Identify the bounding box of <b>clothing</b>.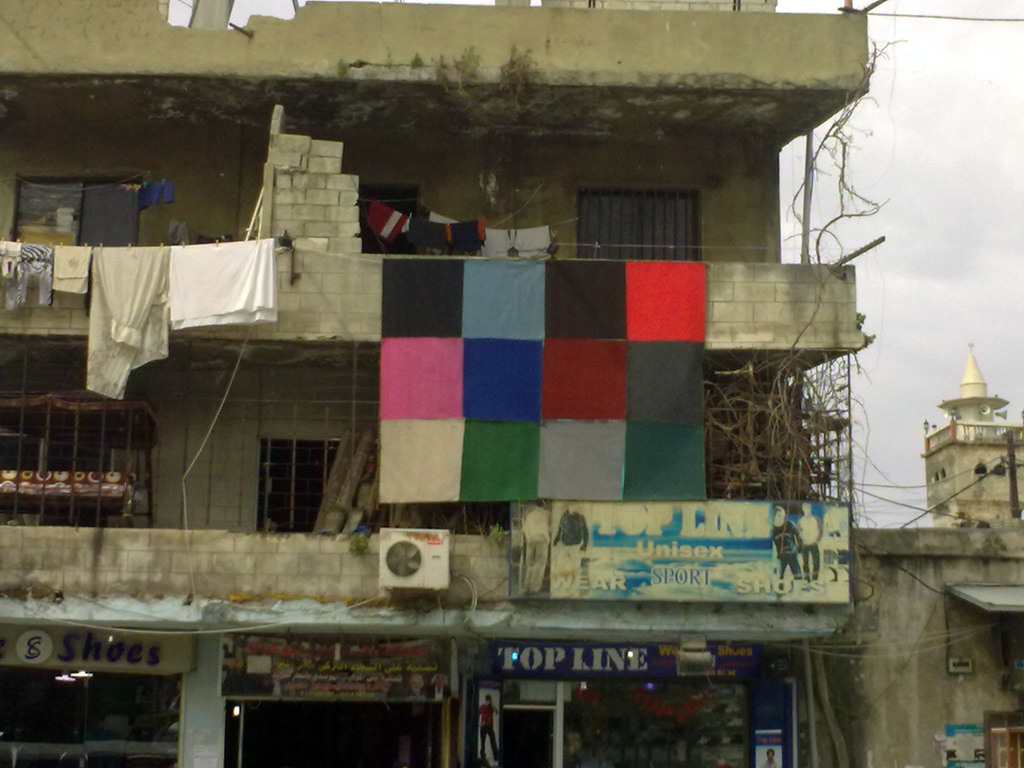
[0,243,22,285].
